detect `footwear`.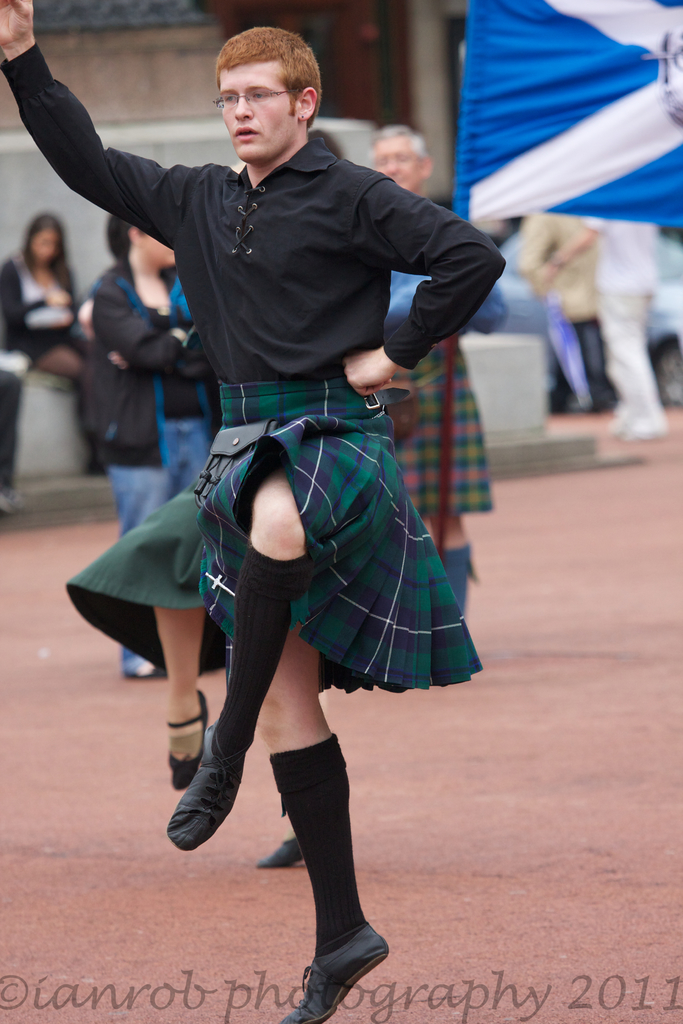
Detected at x1=167, y1=728, x2=239, y2=849.
